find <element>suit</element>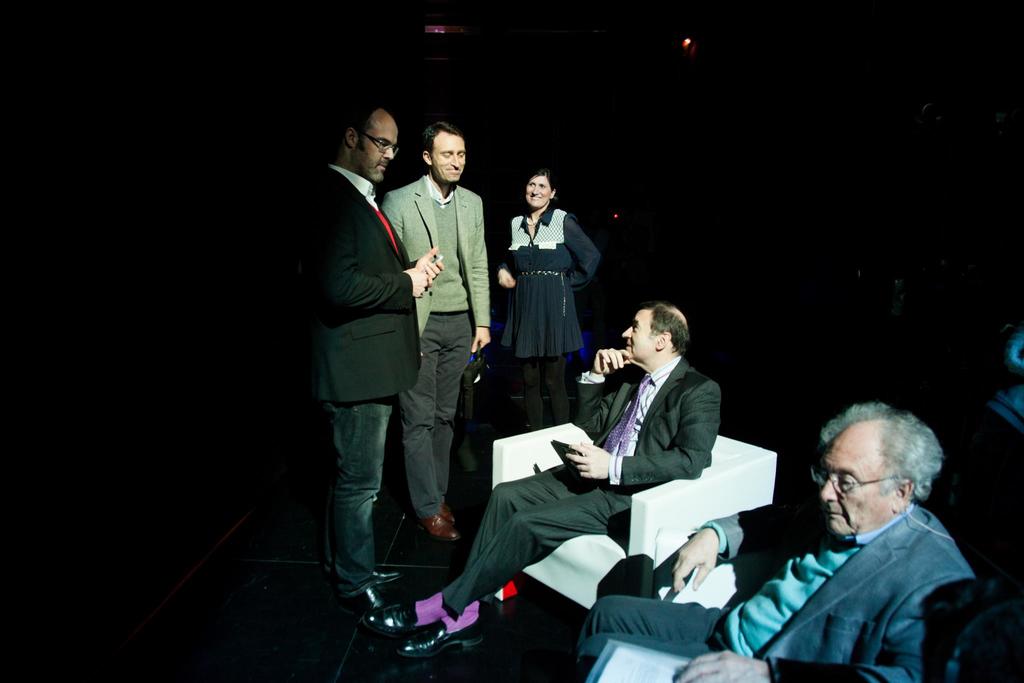
(310,106,449,609)
